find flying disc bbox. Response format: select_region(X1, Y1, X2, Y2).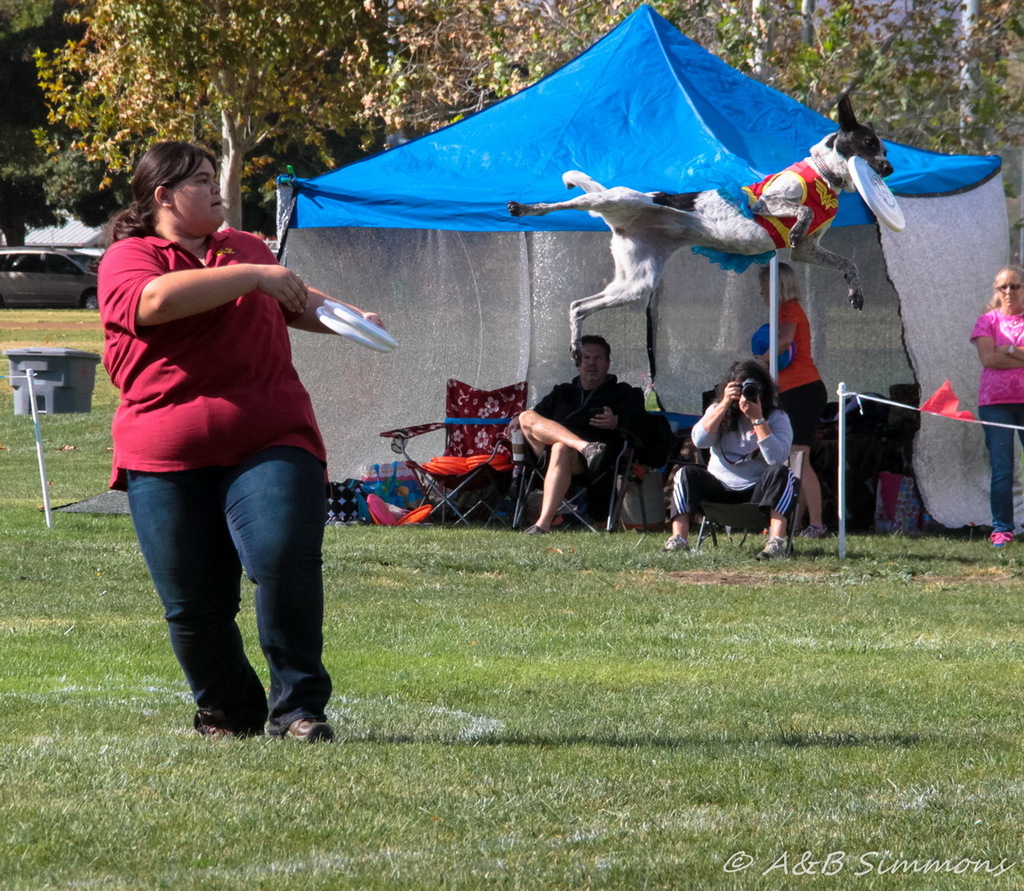
select_region(848, 153, 906, 232).
